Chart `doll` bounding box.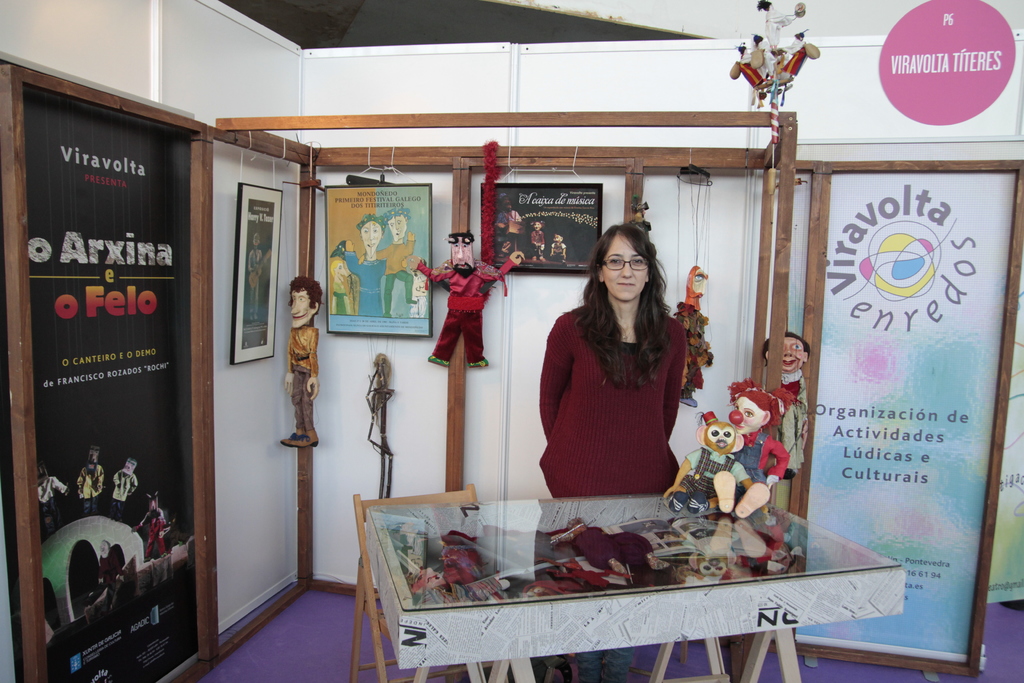
Charted: [left=762, top=334, right=805, bottom=477].
